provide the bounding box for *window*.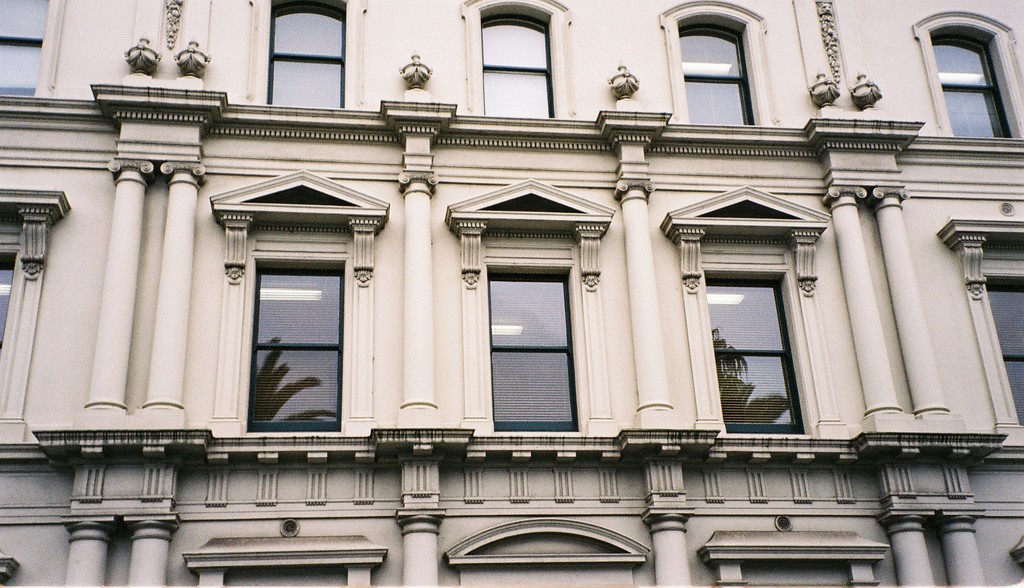
{"x1": 483, "y1": 14, "x2": 561, "y2": 120}.
